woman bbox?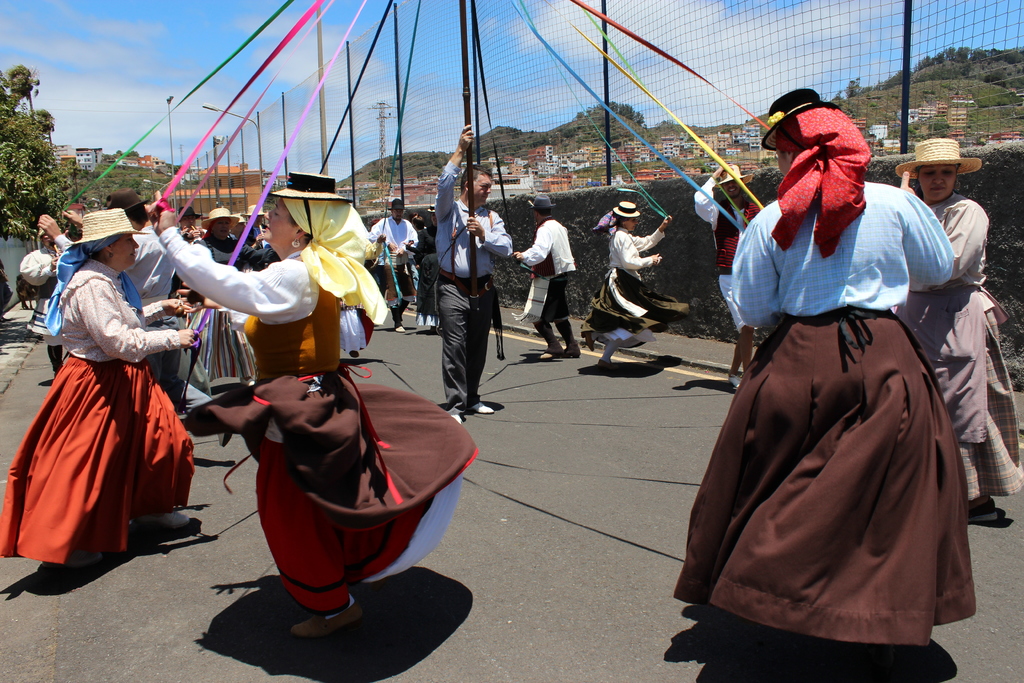
BBox(19, 227, 62, 378)
